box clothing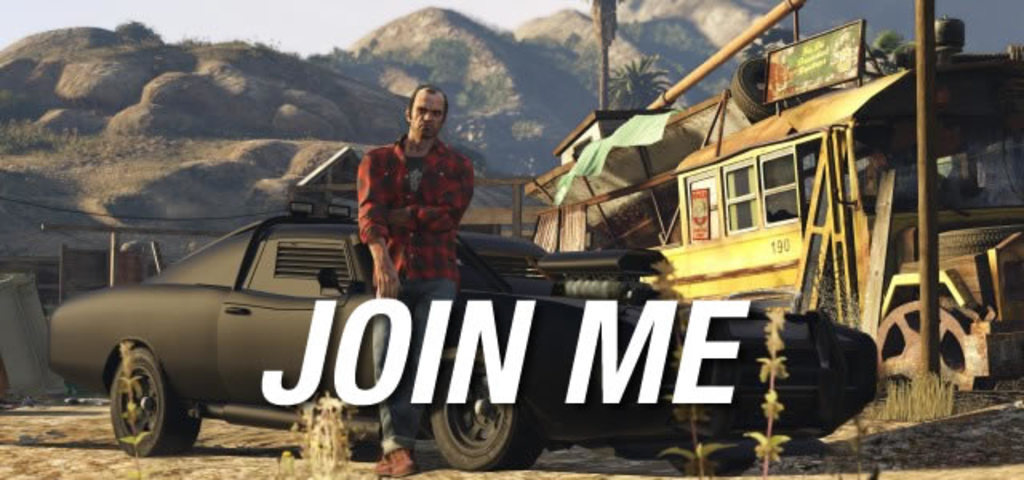
bbox=[344, 131, 488, 456]
